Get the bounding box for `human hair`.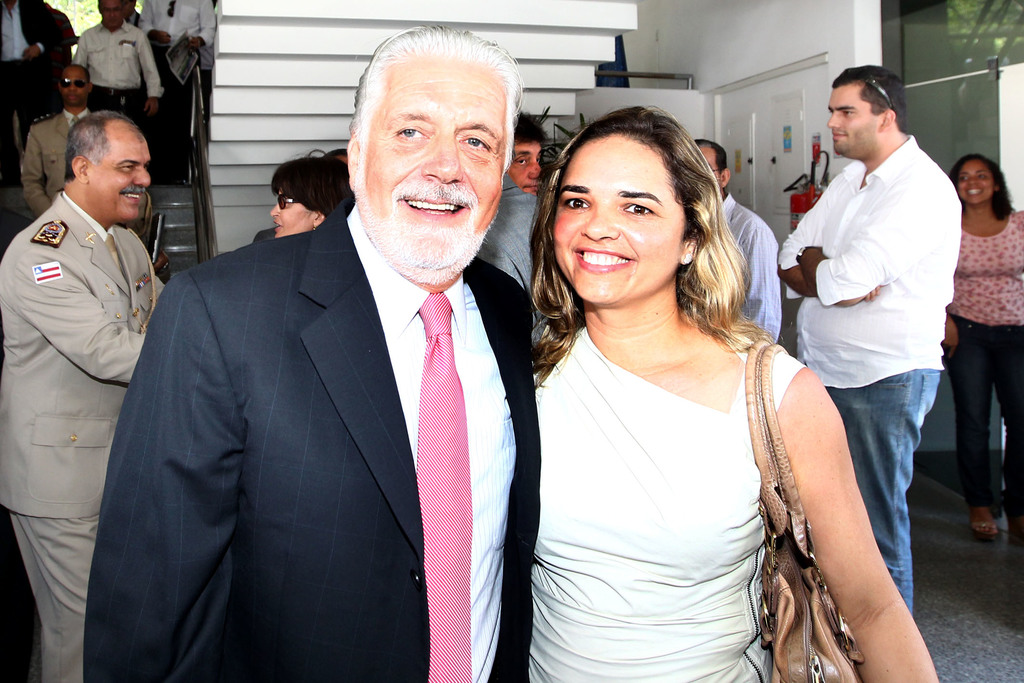
locate(348, 22, 527, 192).
